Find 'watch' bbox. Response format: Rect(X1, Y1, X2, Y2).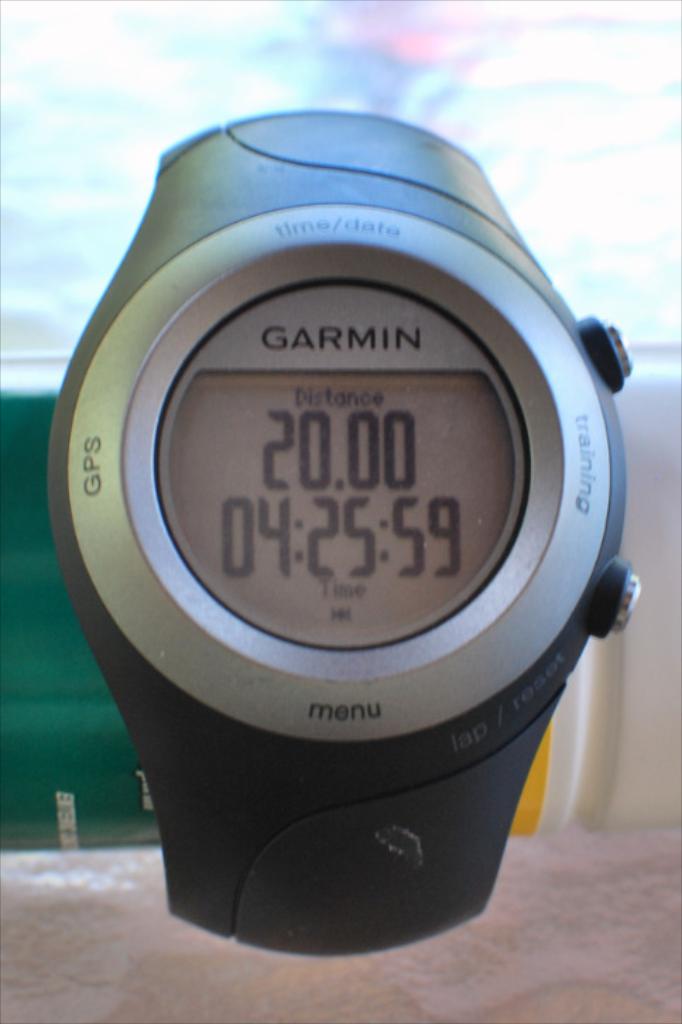
Rect(48, 100, 647, 965).
